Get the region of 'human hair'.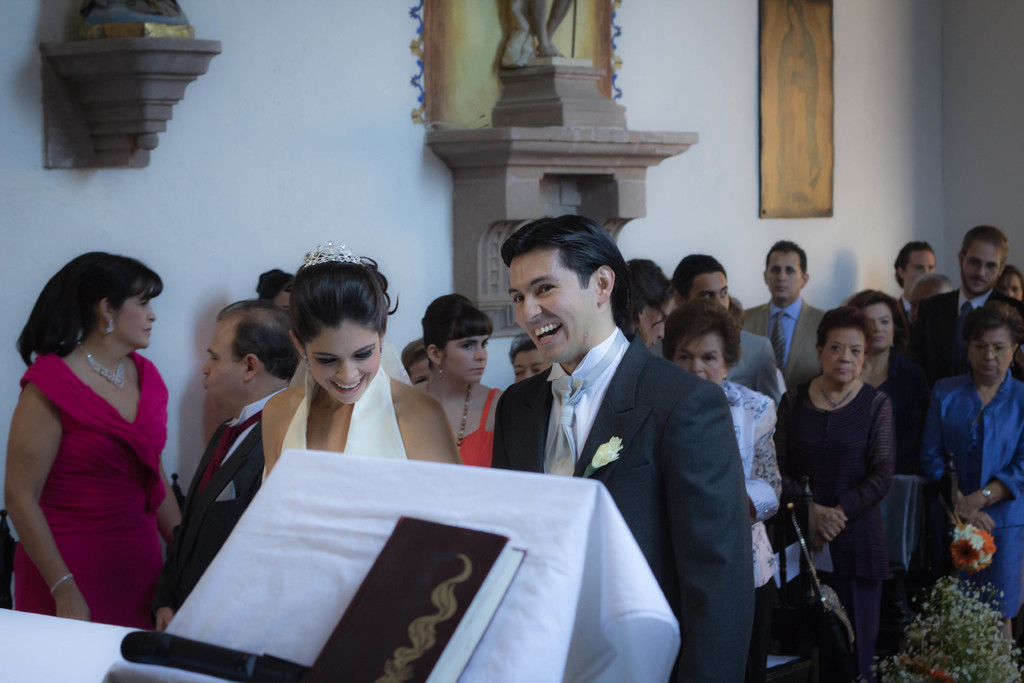
[416, 291, 499, 350].
